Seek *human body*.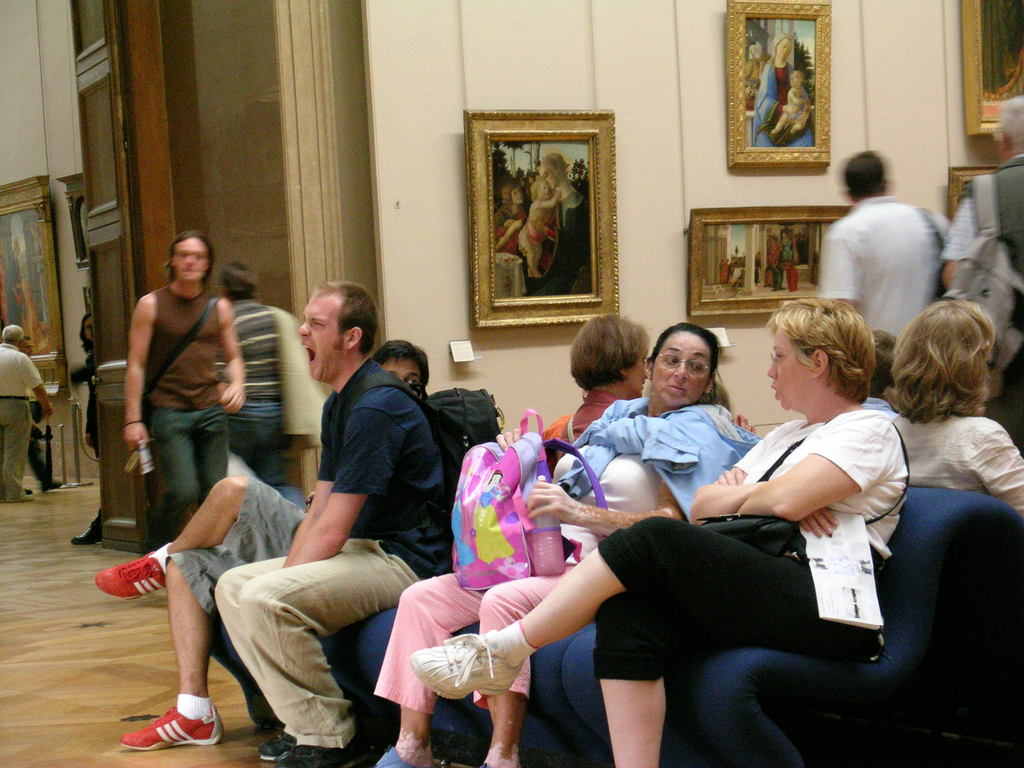
select_region(491, 179, 527, 262).
